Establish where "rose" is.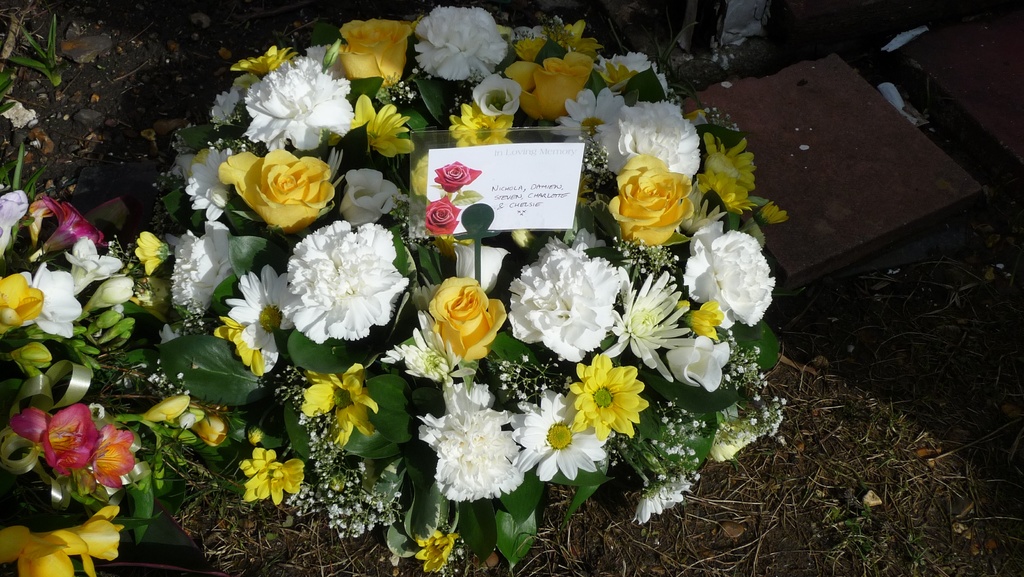
Established at bbox=(605, 156, 696, 248).
